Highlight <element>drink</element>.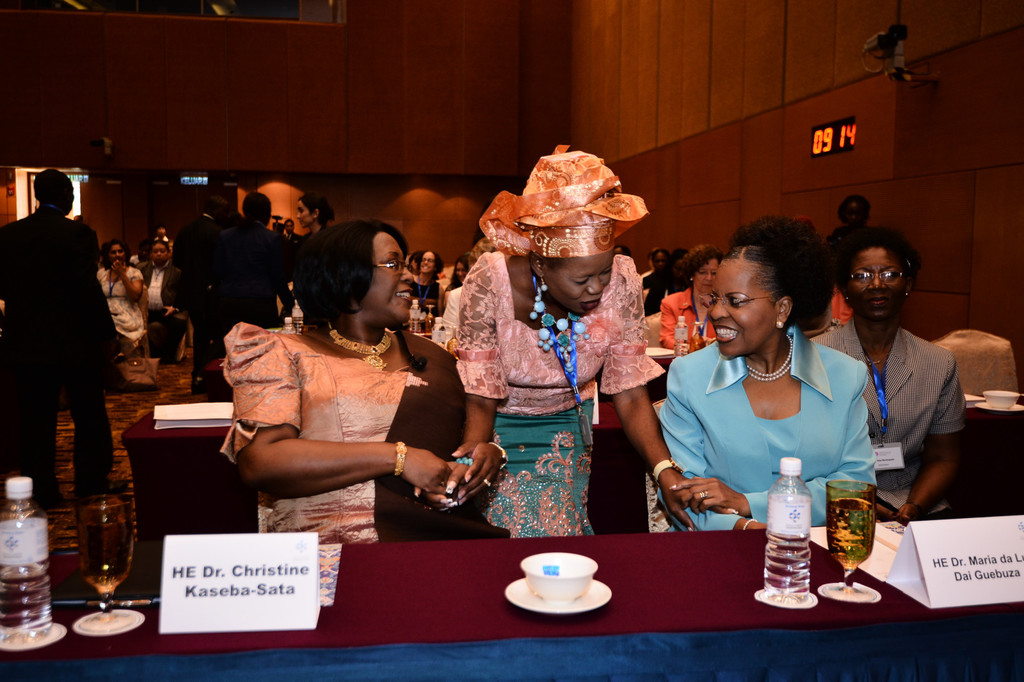
Highlighted region: 431 318 446 347.
